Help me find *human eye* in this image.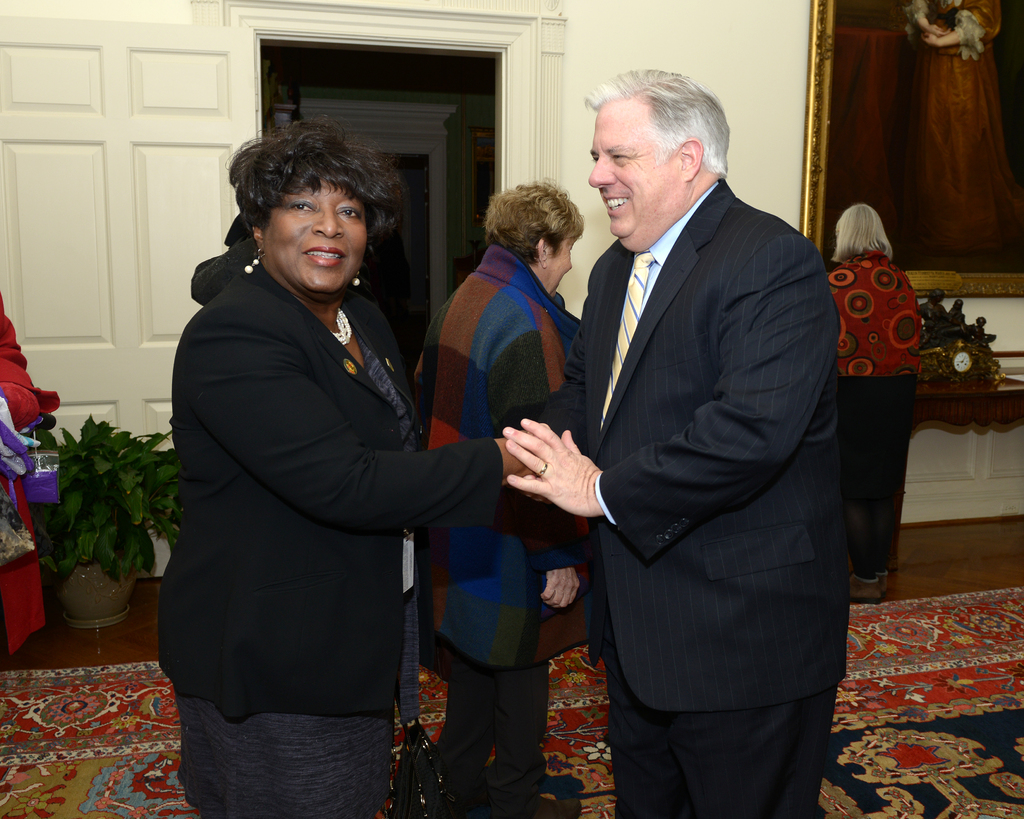
Found it: <box>284,199,317,218</box>.
